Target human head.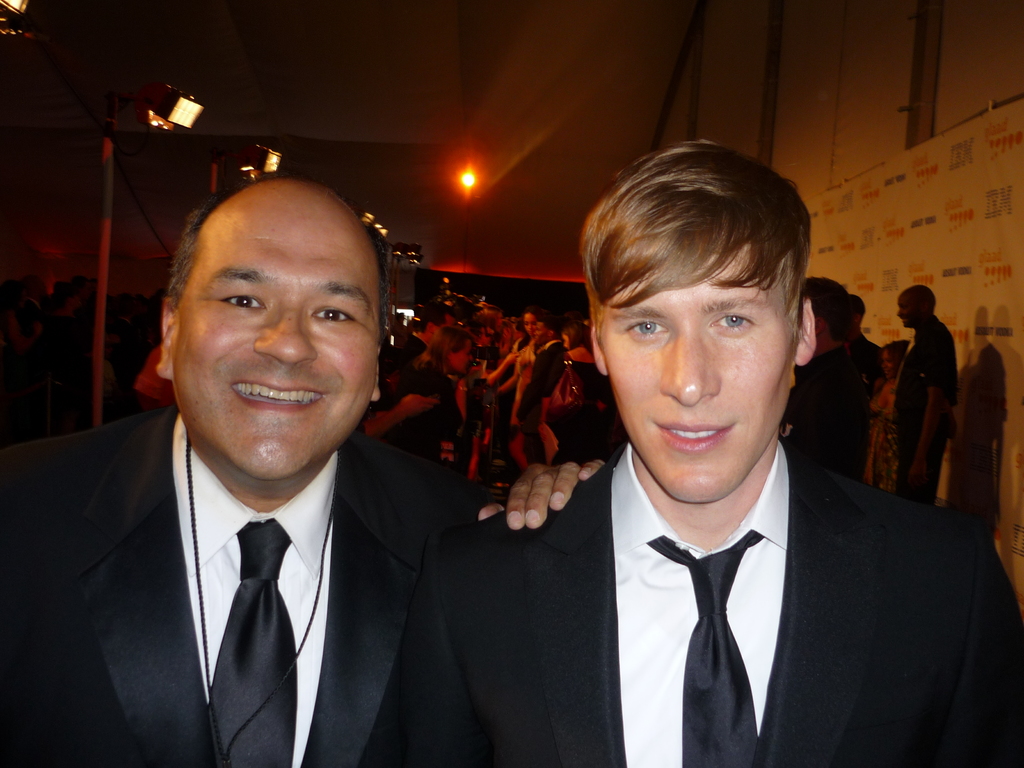
Target region: detection(157, 175, 385, 492).
